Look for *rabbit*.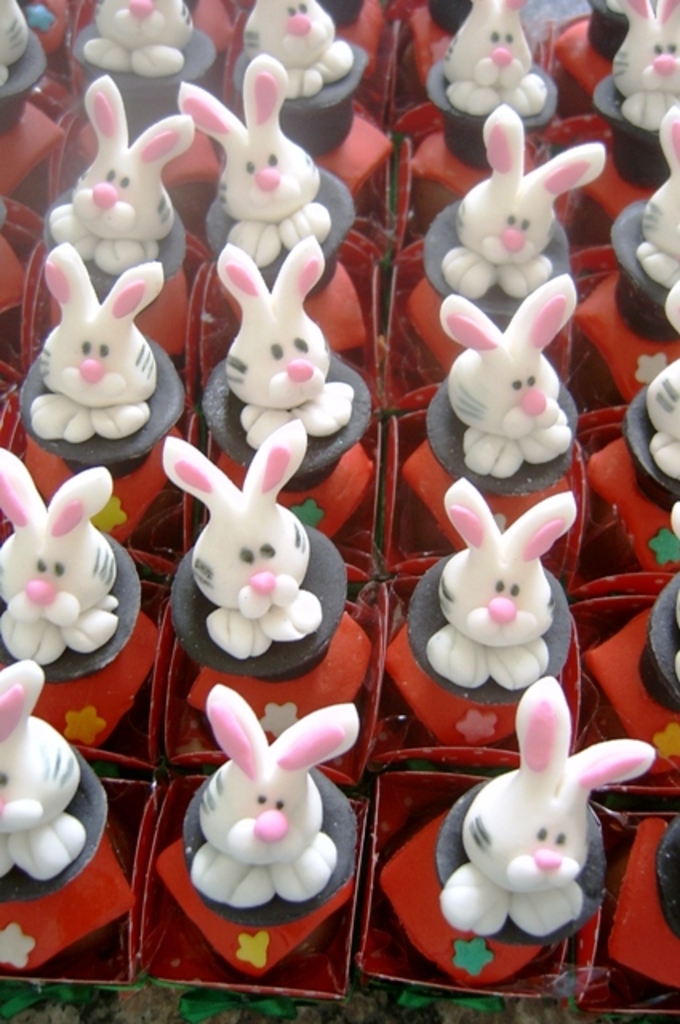
Found: <box>634,101,678,286</box>.
